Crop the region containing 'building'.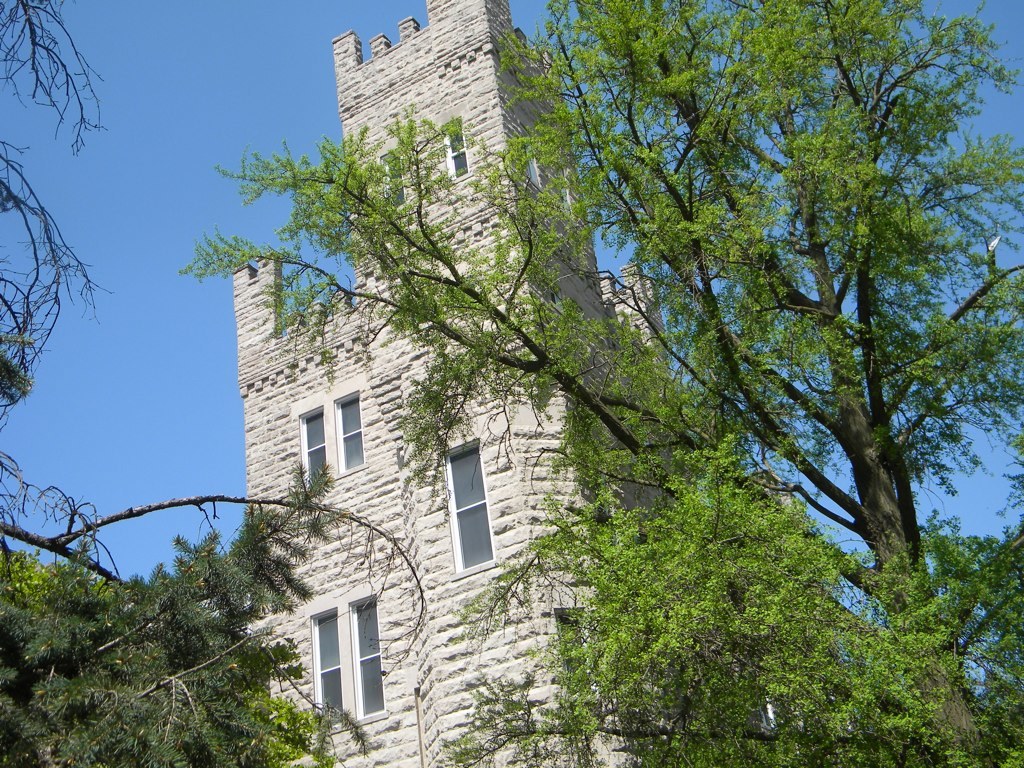
Crop region: bbox(230, 3, 688, 767).
